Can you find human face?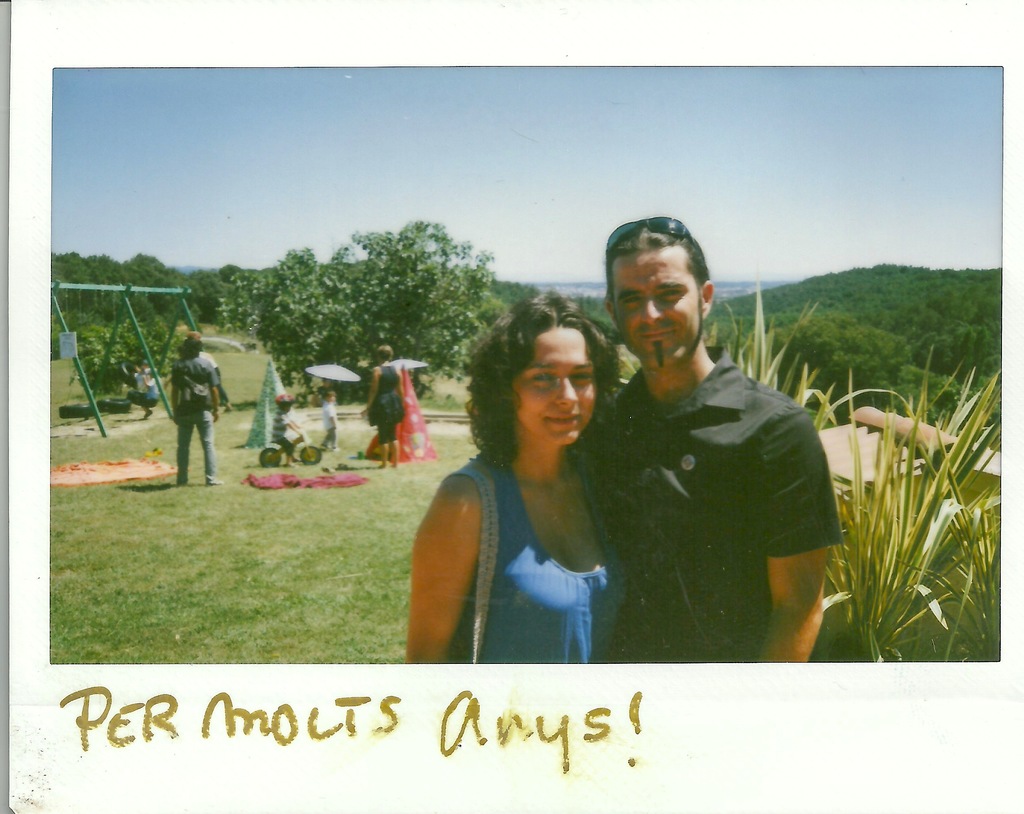
Yes, bounding box: bbox=[609, 250, 703, 367].
